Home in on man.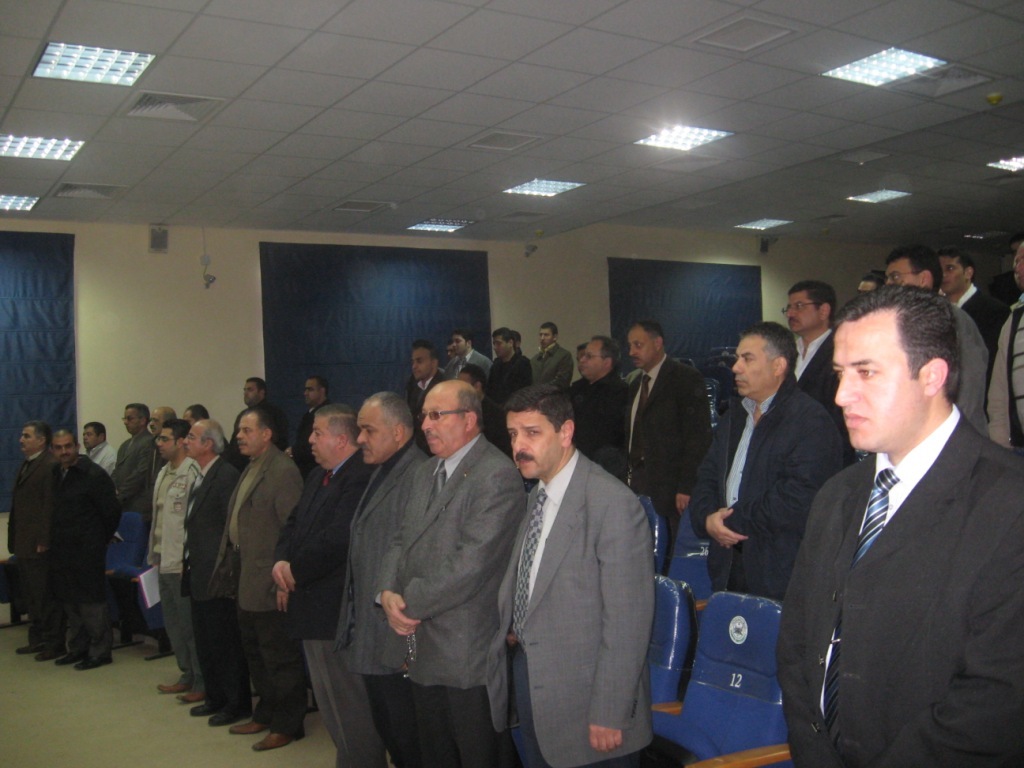
Homed in at <bbox>769, 271, 1019, 750</bbox>.
